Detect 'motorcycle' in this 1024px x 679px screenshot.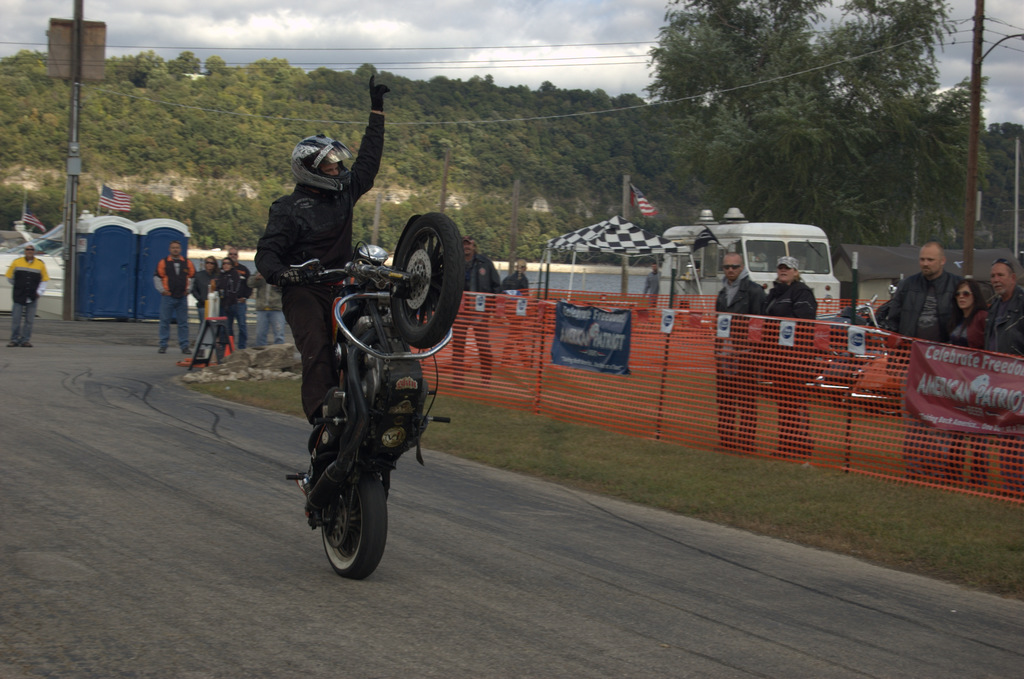
Detection: pyautogui.locateOnScreen(287, 203, 447, 570).
